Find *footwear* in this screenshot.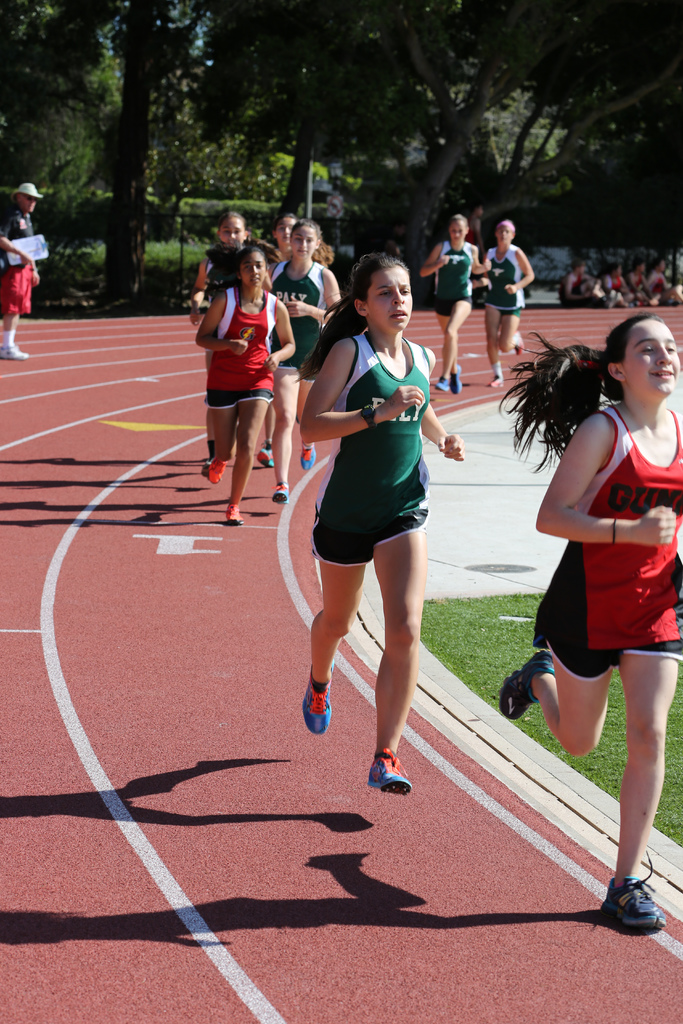
The bounding box for *footwear* is 0,340,29,357.
